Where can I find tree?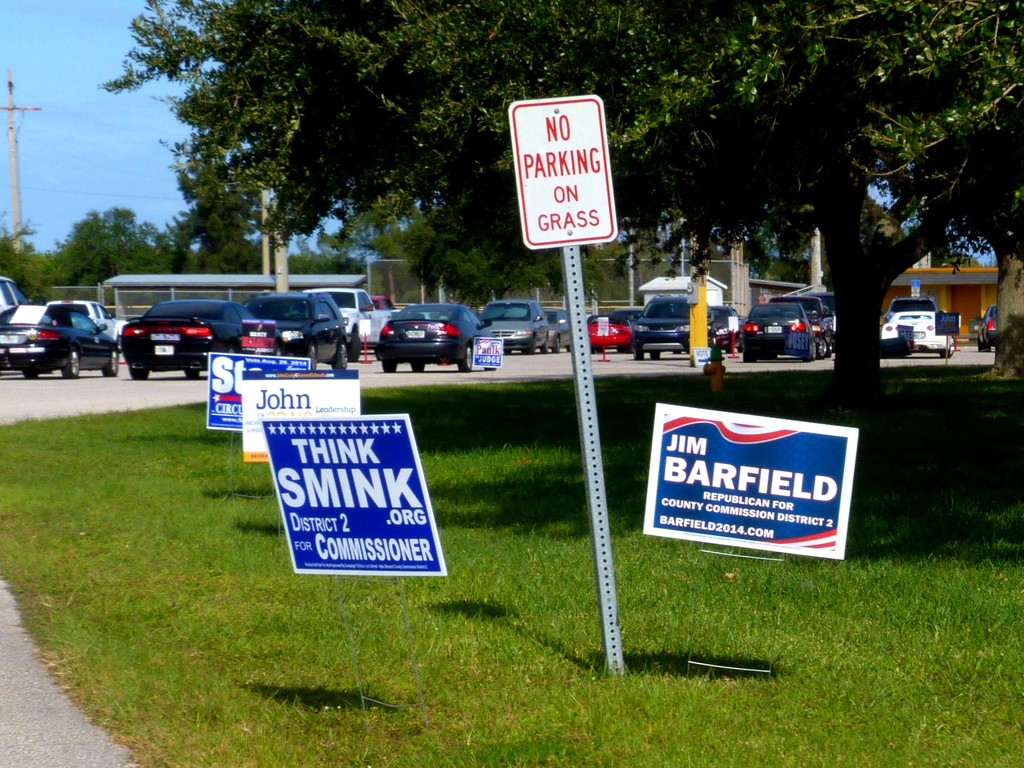
You can find it at [47,203,179,289].
